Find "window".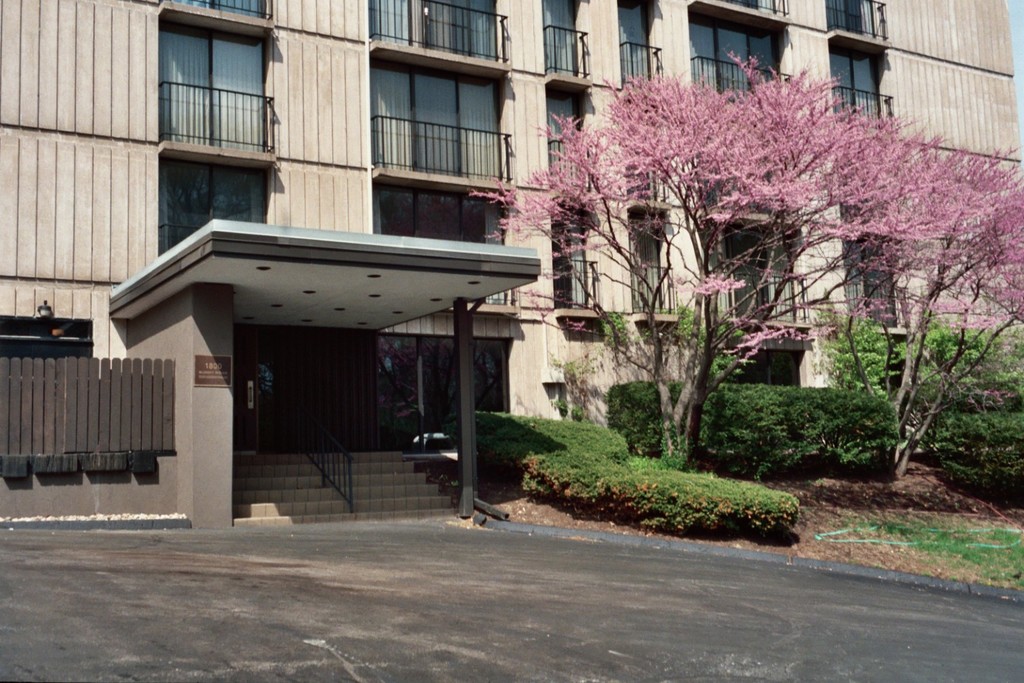
<region>836, 51, 877, 129</region>.
